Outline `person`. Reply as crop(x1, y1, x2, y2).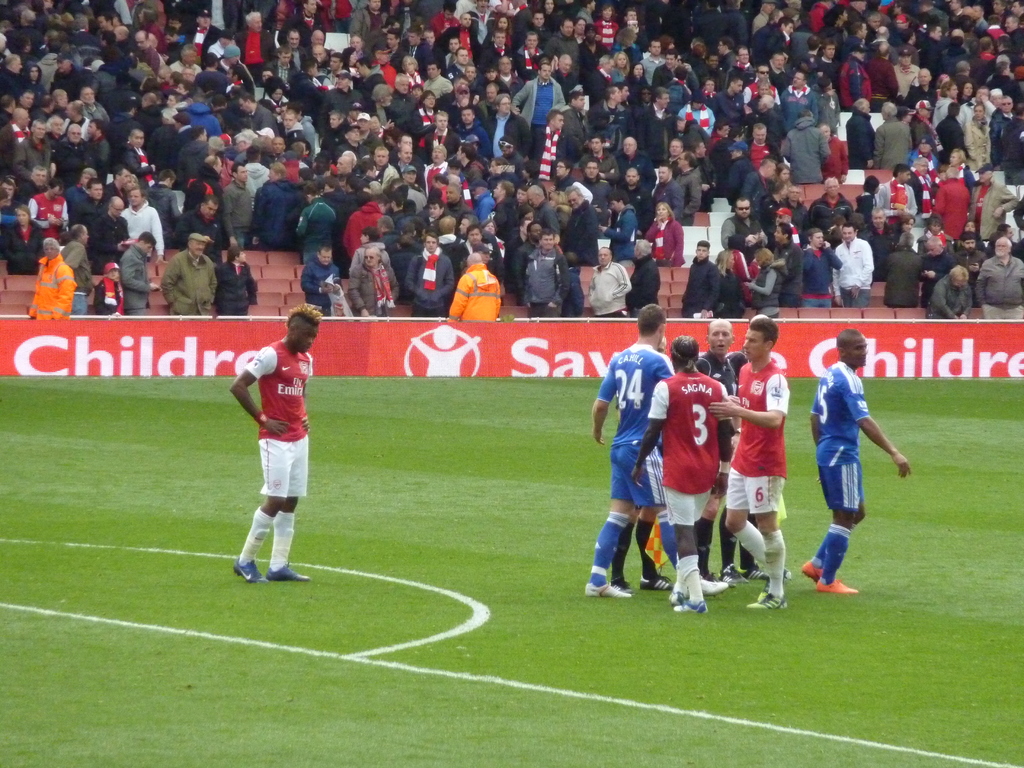
crop(813, 338, 916, 600).
